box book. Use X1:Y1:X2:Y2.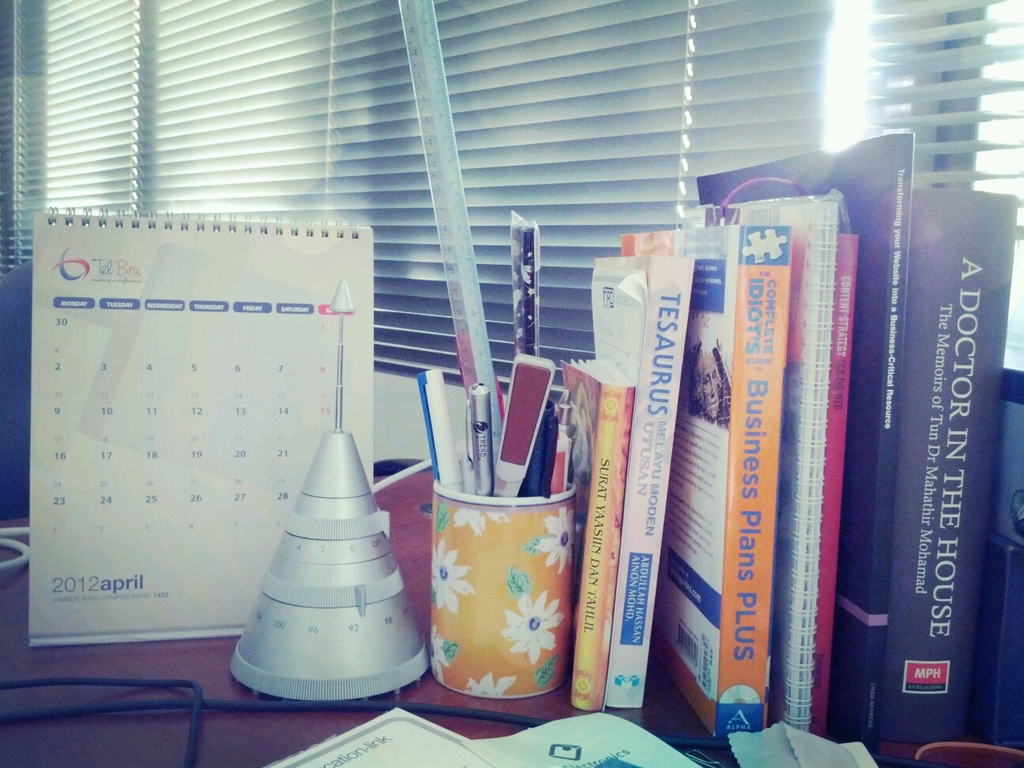
698:134:907:755.
